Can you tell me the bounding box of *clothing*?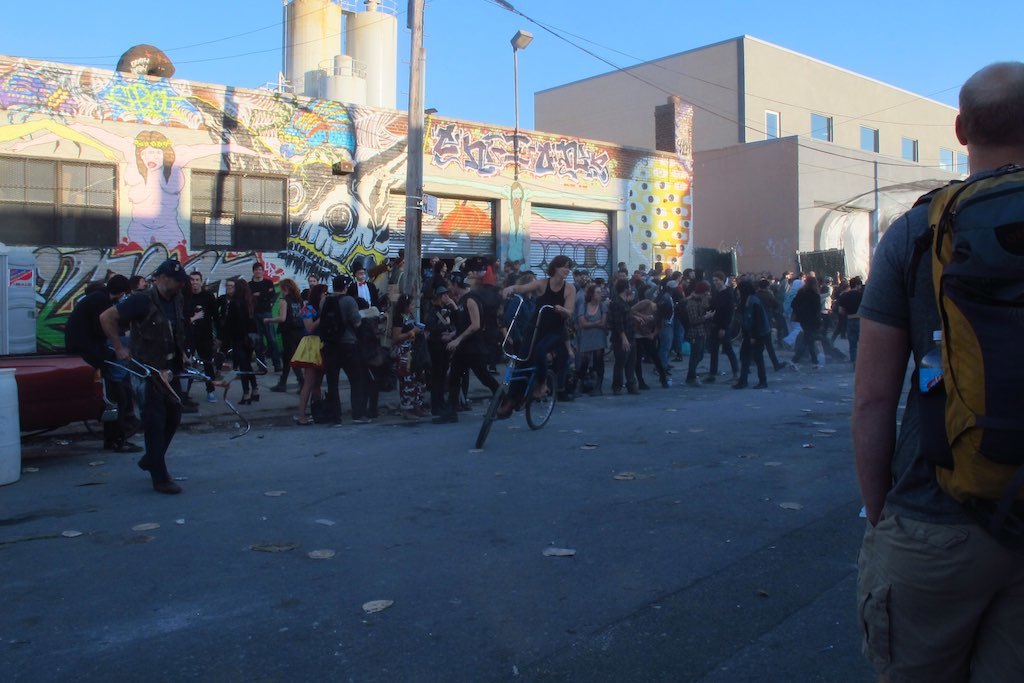
left=447, top=271, right=467, bottom=299.
